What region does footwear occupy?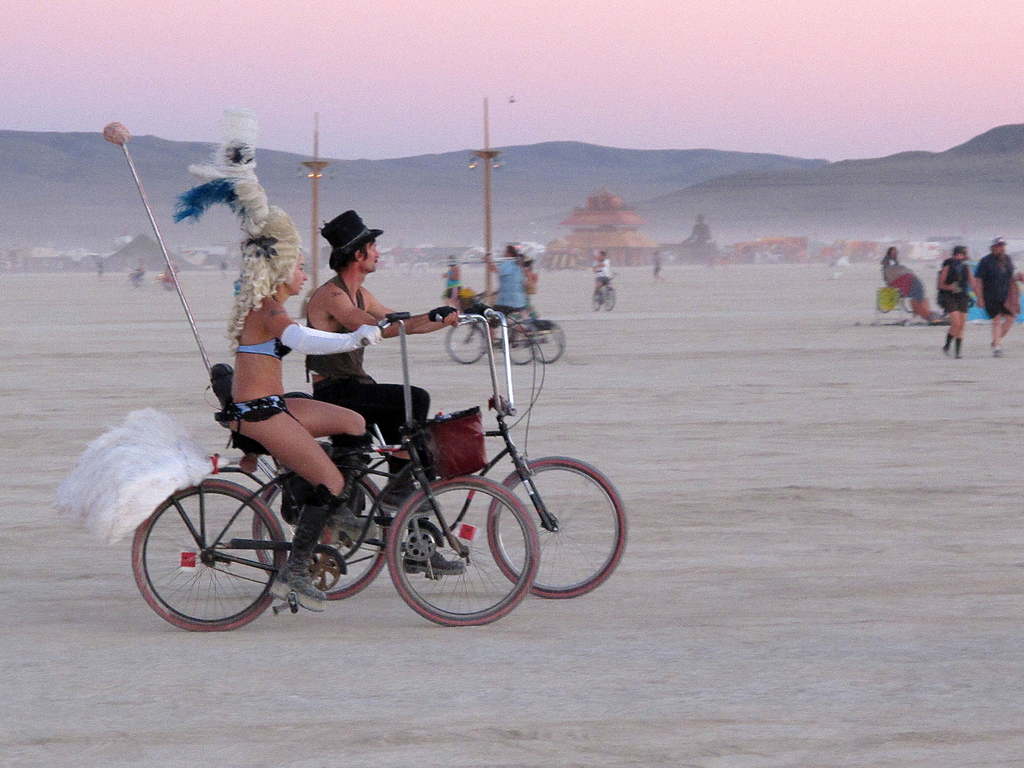
x1=375, y1=483, x2=445, y2=517.
